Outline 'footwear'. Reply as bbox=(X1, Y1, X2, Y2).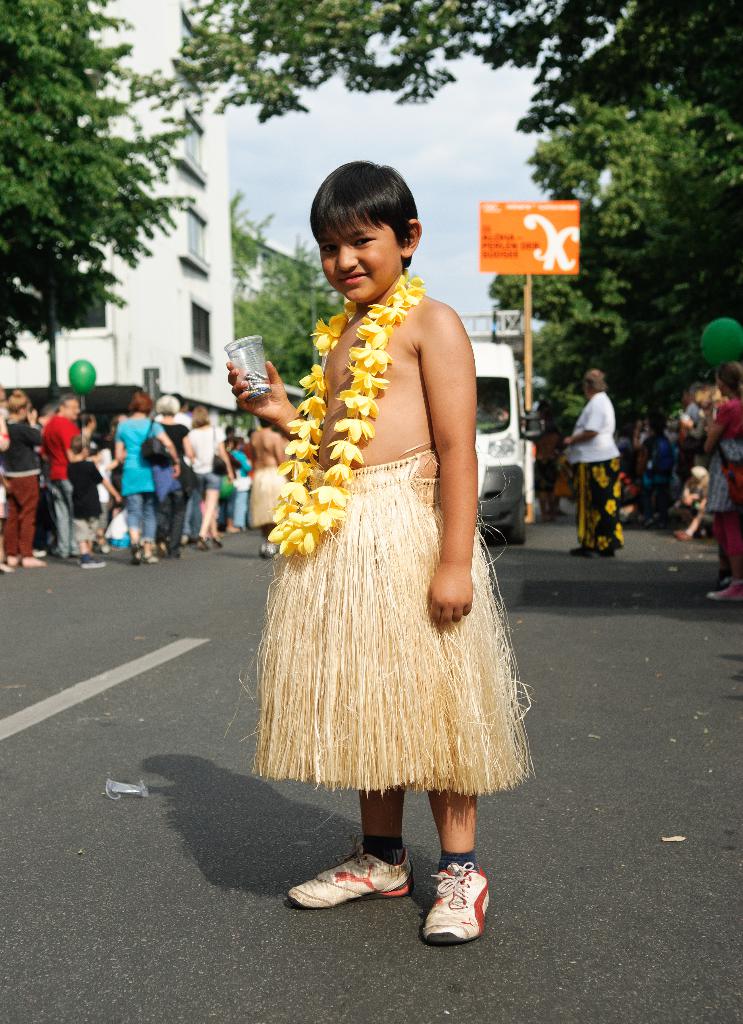
bbox=(211, 538, 221, 548).
